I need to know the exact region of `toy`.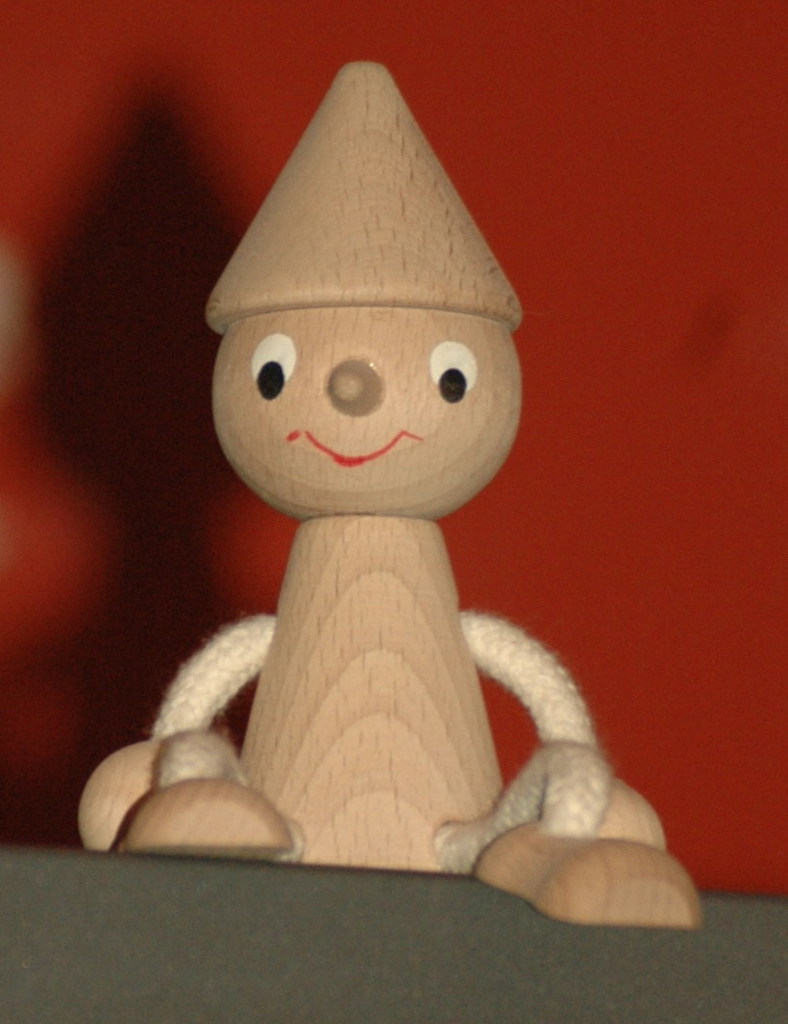
Region: l=150, t=82, r=576, b=892.
